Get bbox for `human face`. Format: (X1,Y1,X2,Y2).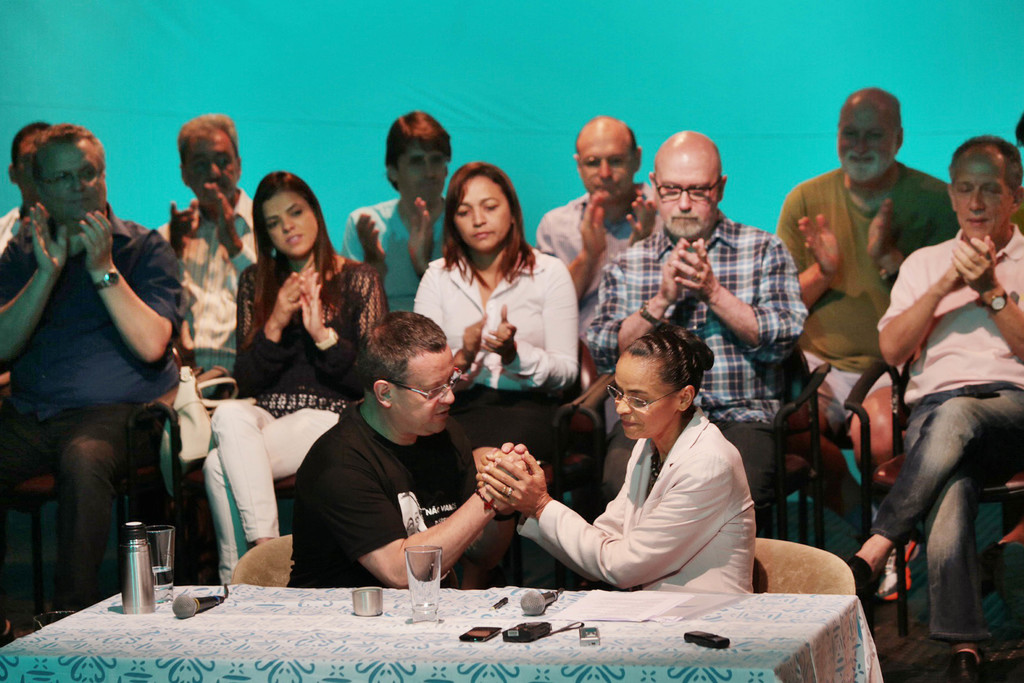
(398,143,448,199).
